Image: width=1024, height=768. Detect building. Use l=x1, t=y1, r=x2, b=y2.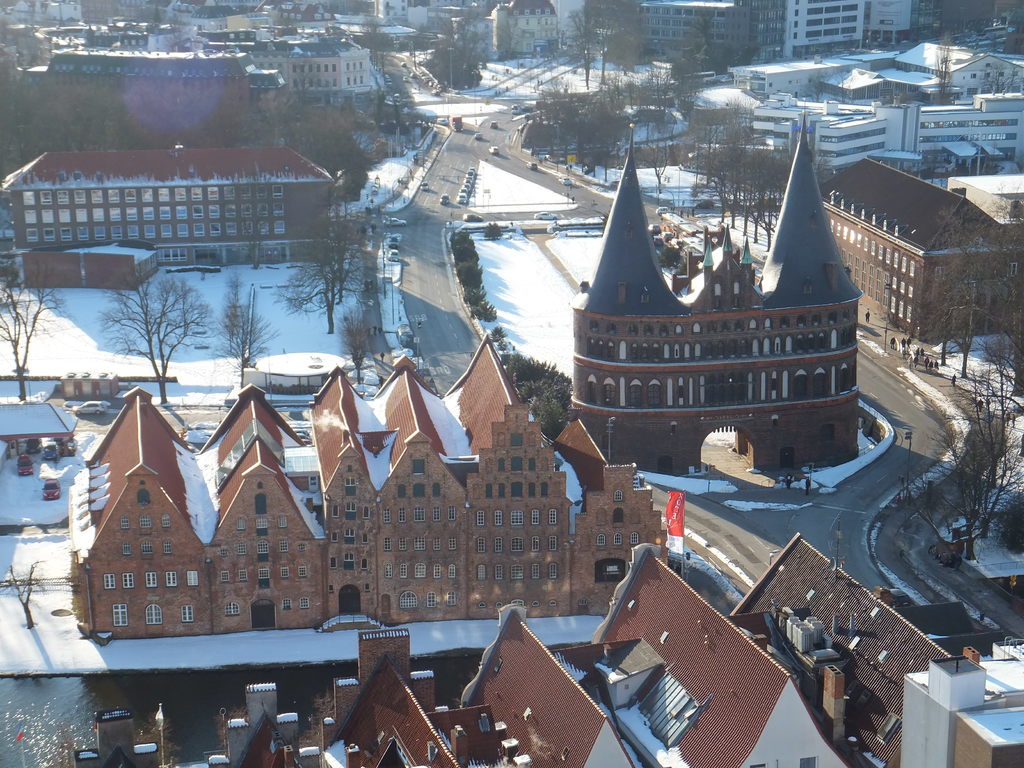
l=742, t=0, r=785, b=65.
